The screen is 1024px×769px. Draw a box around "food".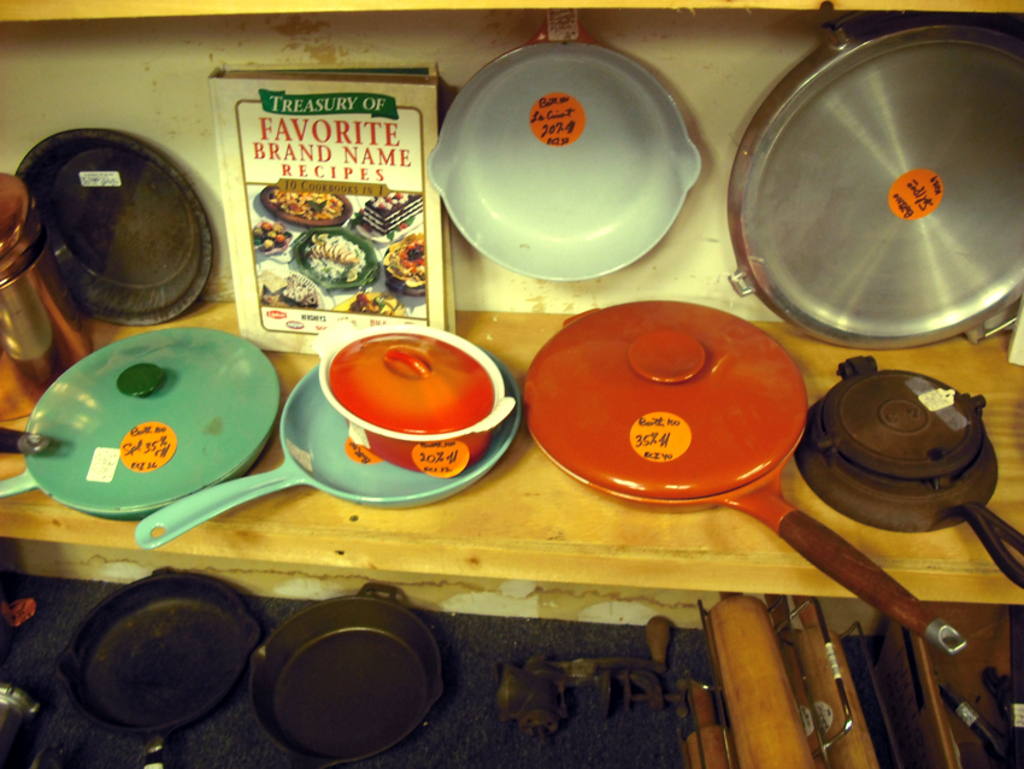
{"left": 267, "top": 190, "right": 346, "bottom": 217}.
